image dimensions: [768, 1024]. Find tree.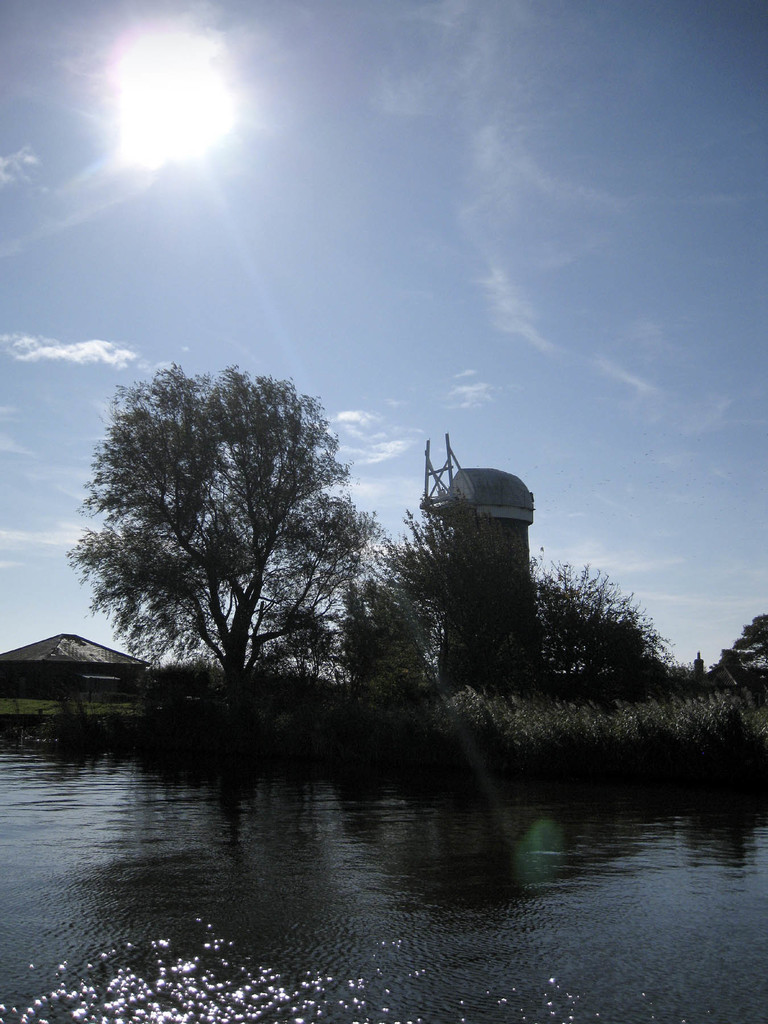
BBox(716, 602, 767, 686).
